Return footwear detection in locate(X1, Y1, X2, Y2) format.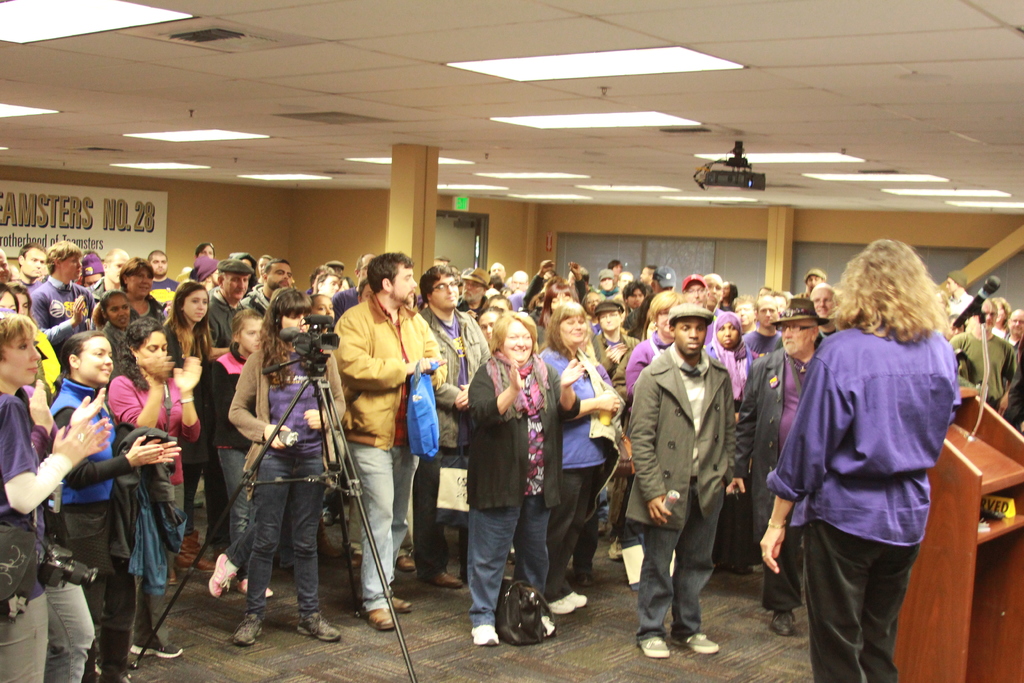
locate(568, 589, 589, 607).
